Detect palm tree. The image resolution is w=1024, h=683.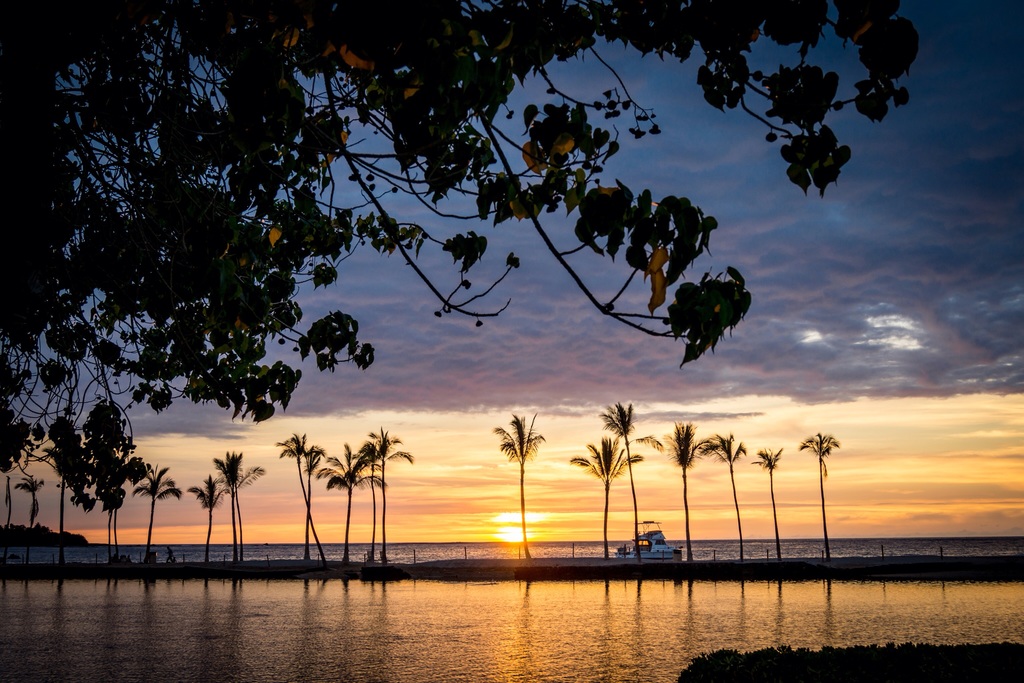
[48,444,90,567].
